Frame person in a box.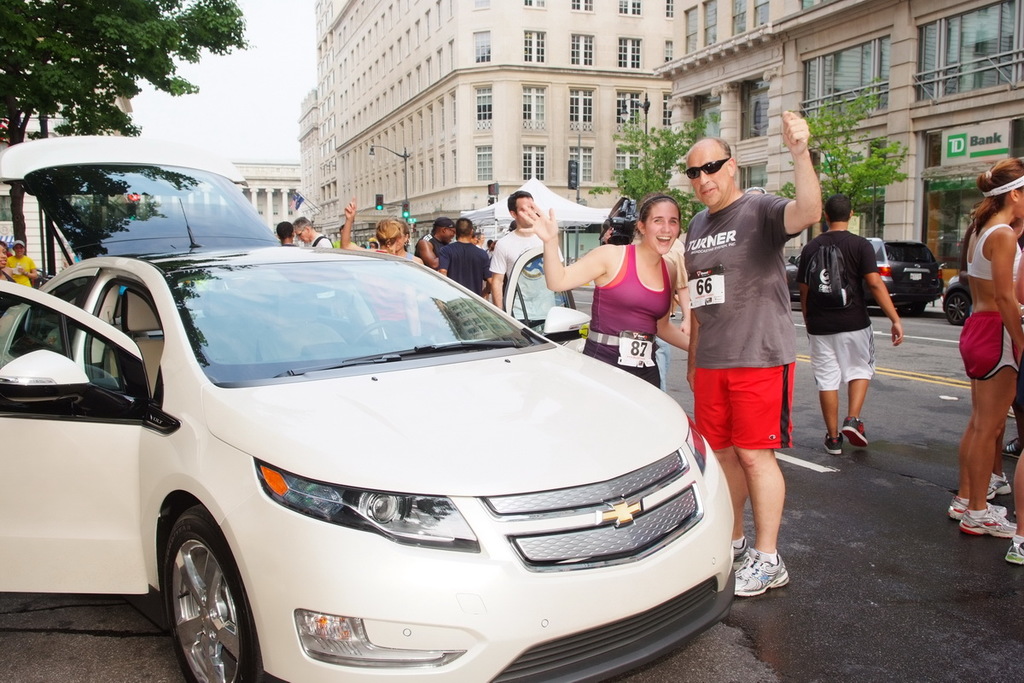
945/155/1023/533.
